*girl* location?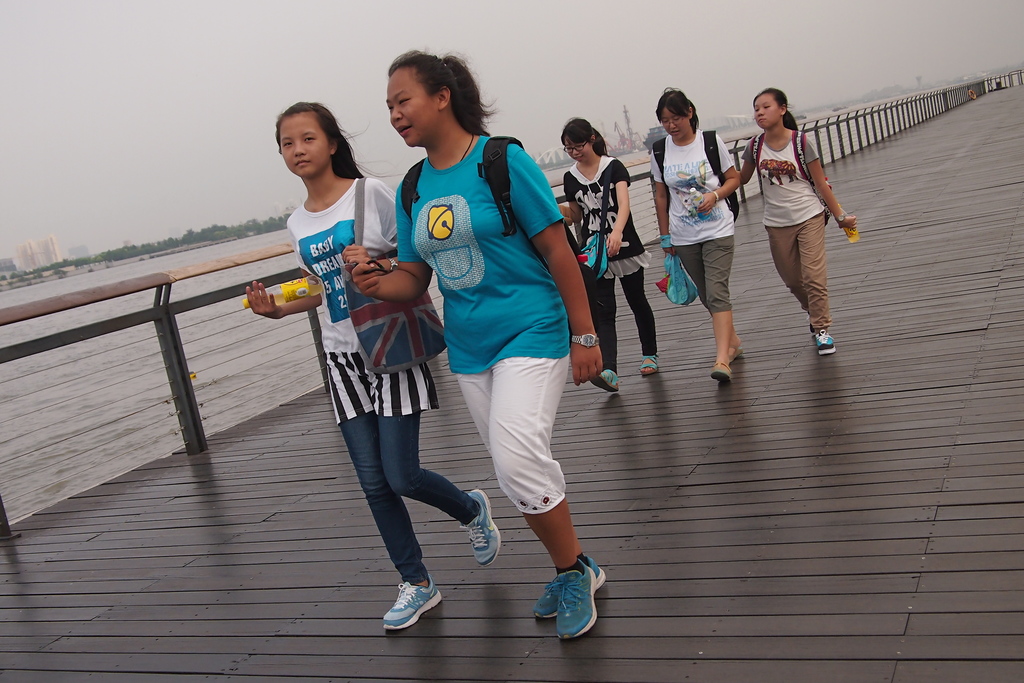
{"x1": 695, "y1": 86, "x2": 858, "y2": 355}
